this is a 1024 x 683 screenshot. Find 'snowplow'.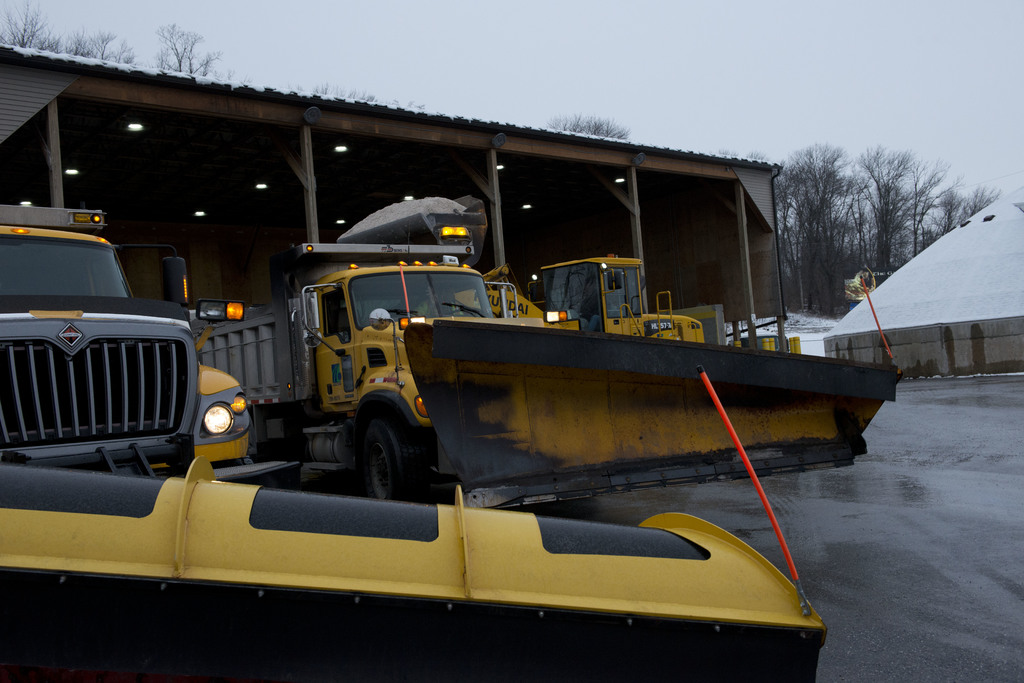
Bounding box: l=0, t=205, r=828, b=682.
